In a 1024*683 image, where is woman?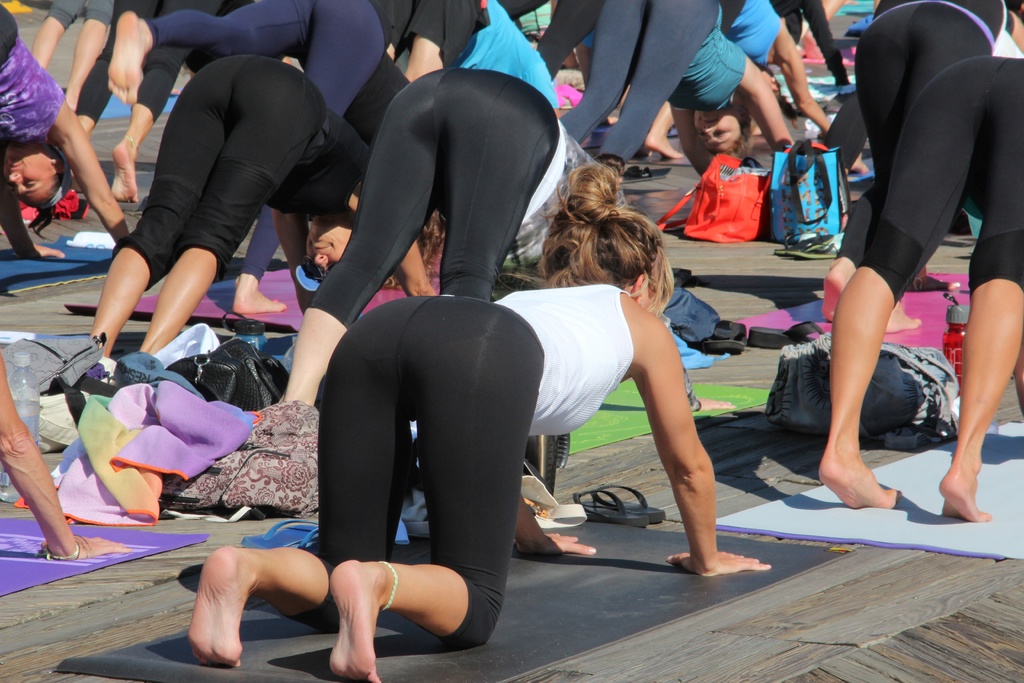
(left=815, top=56, right=1023, bottom=523).
